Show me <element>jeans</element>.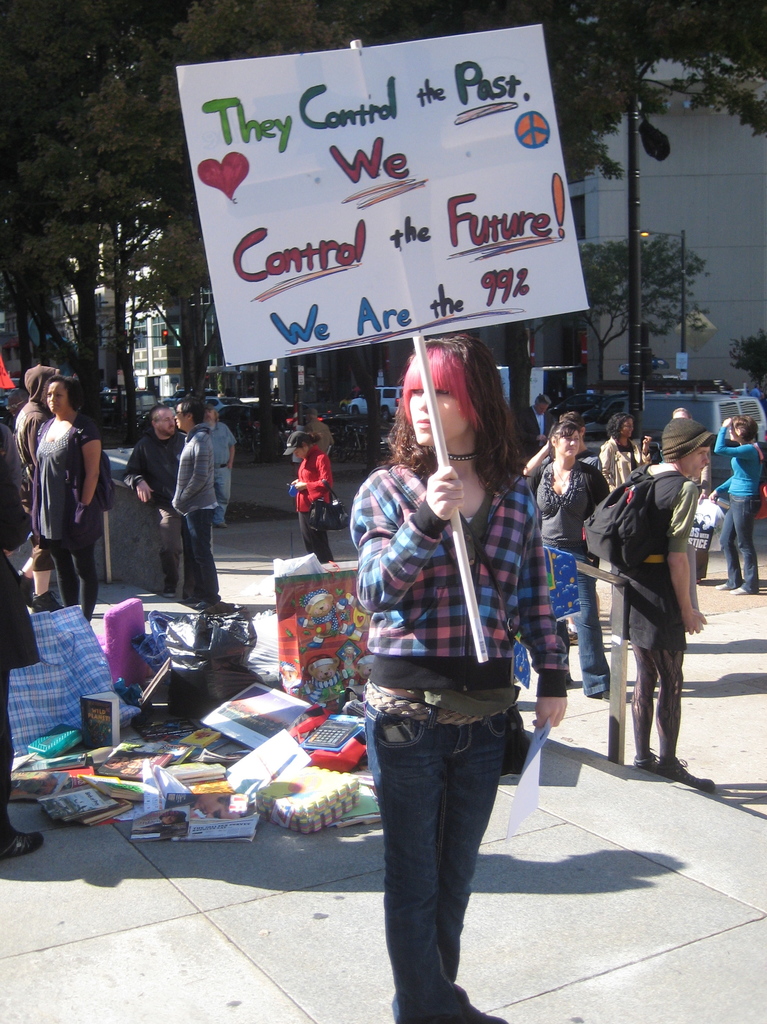
<element>jeans</element> is here: 722/493/764/591.
